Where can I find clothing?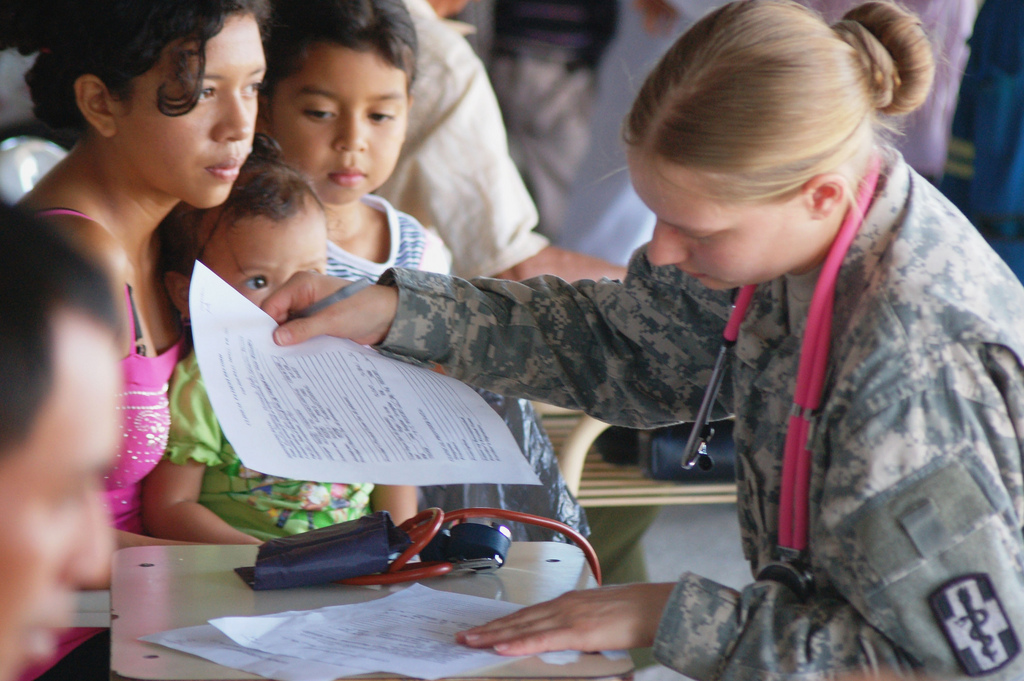
You can find it at select_region(562, 0, 745, 261).
